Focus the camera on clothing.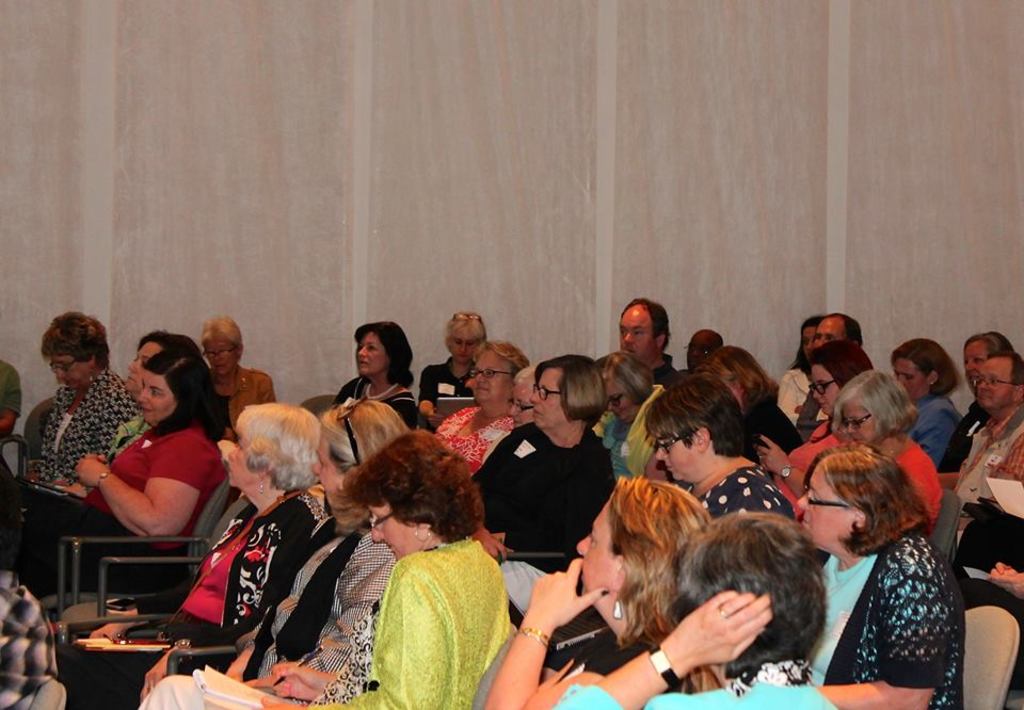
Focus region: BBox(775, 364, 811, 430).
